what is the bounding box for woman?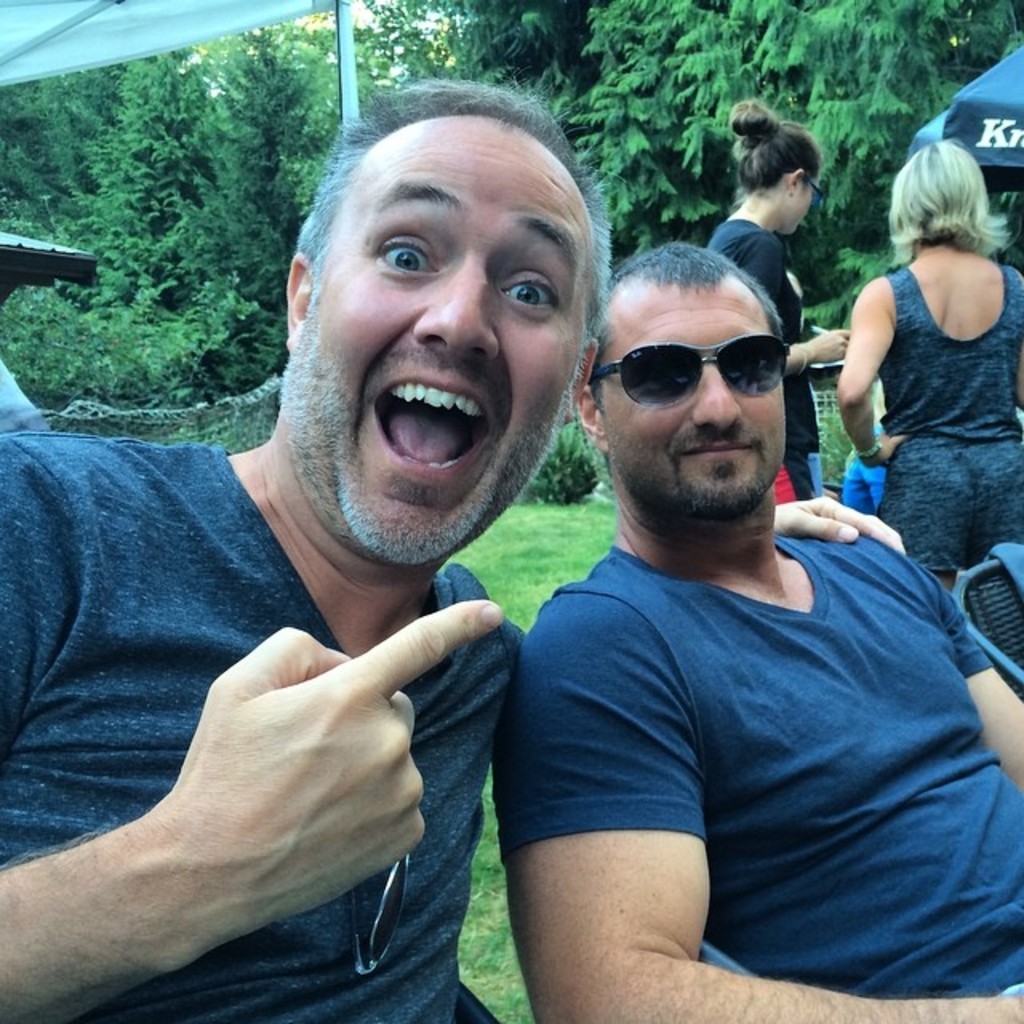
712/98/853/504.
